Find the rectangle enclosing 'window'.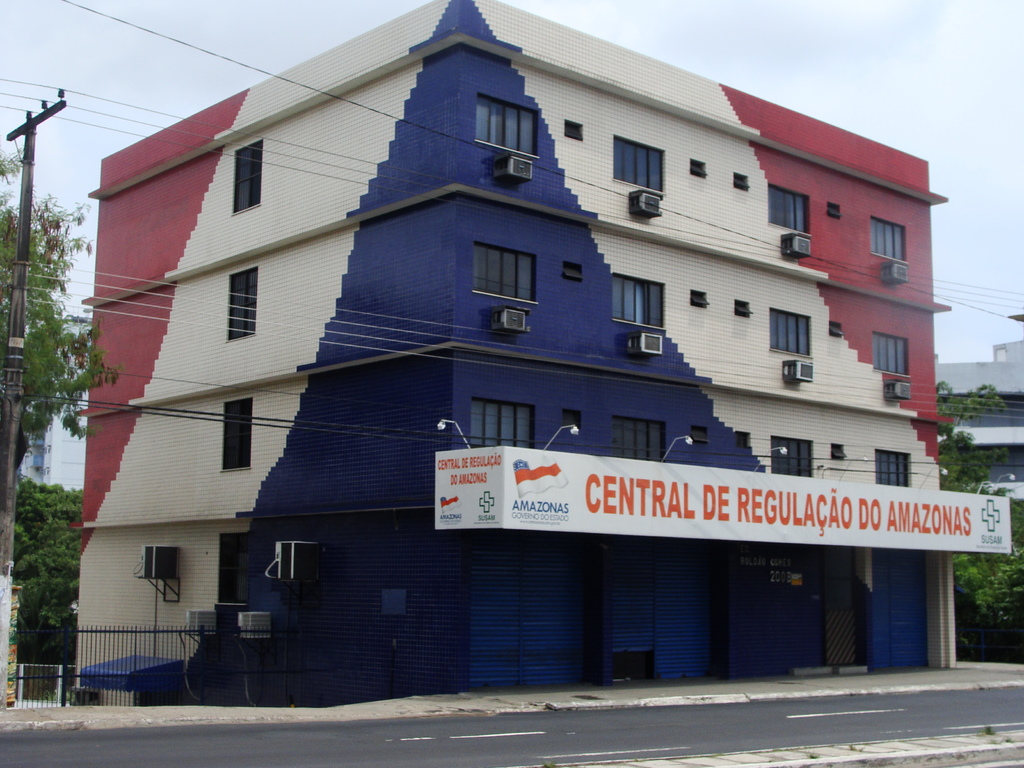
Rect(616, 136, 660, 191).
